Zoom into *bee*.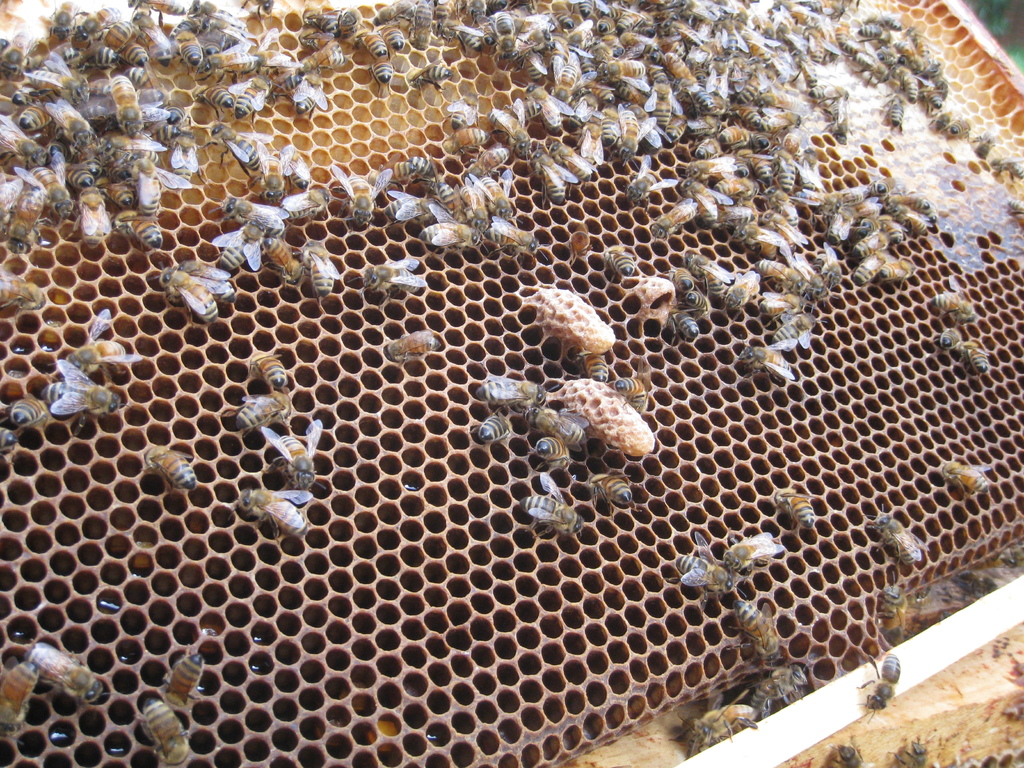
Zoom target: {"x1": 859, "y1": 191, "x2": 889, "y2": 234}.
